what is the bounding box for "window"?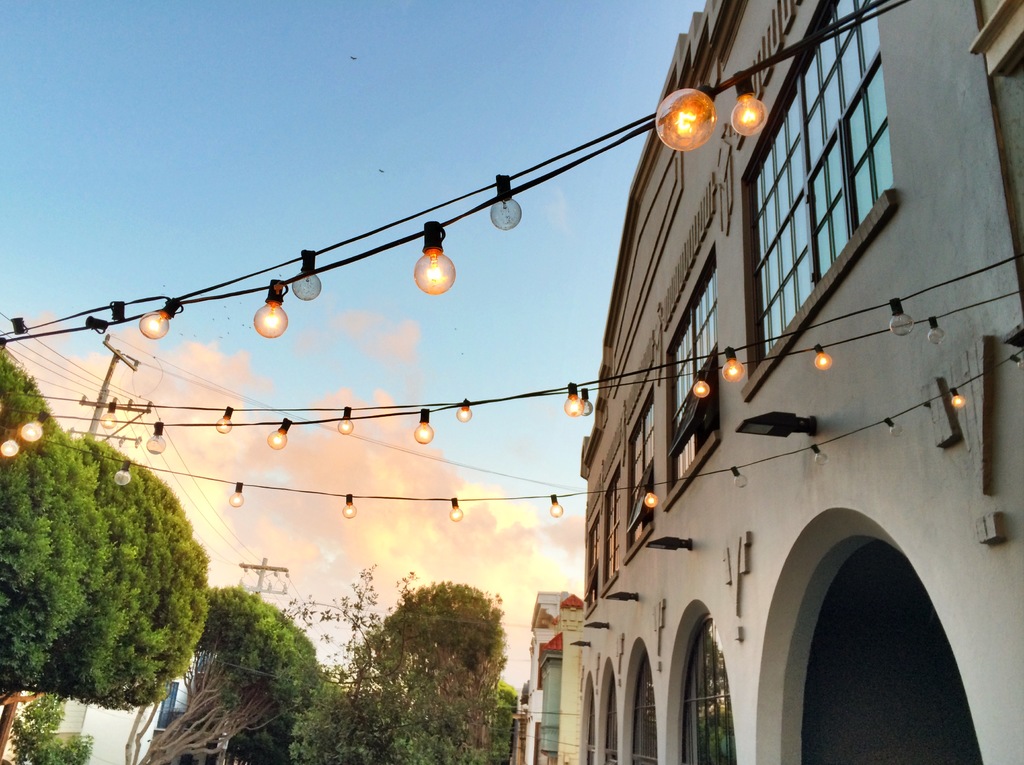
x1=600 y1=678 x2=621 y2=764.
